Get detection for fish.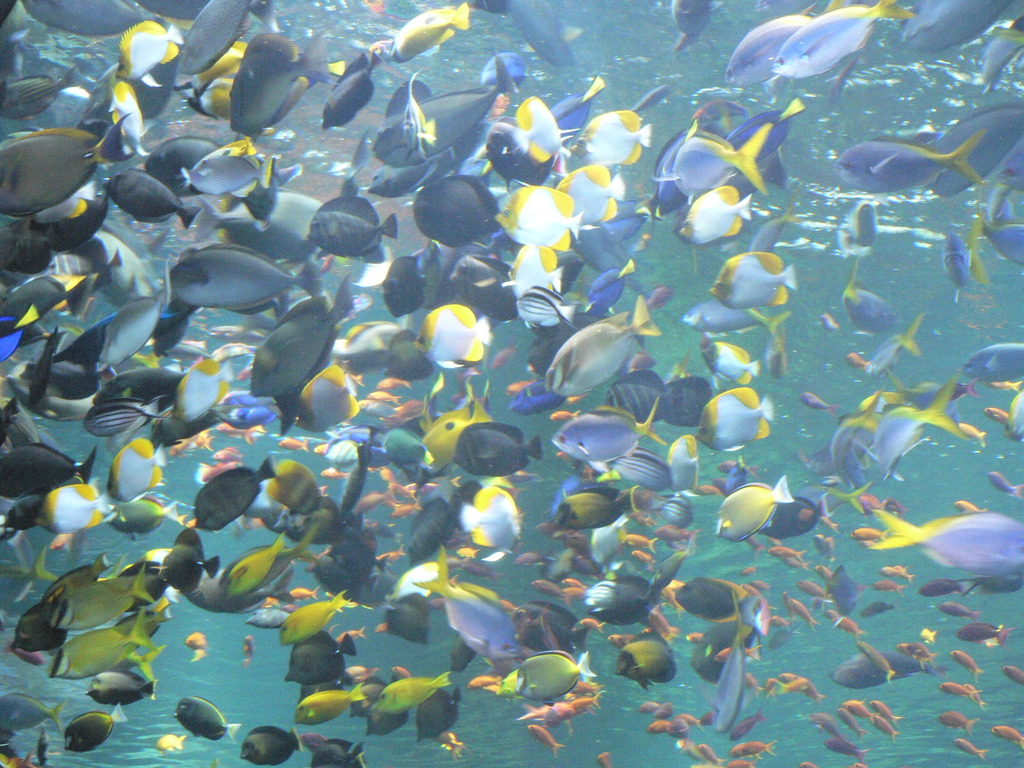
Detection: (x1=795, y1=388, x2=843, y2=419).
